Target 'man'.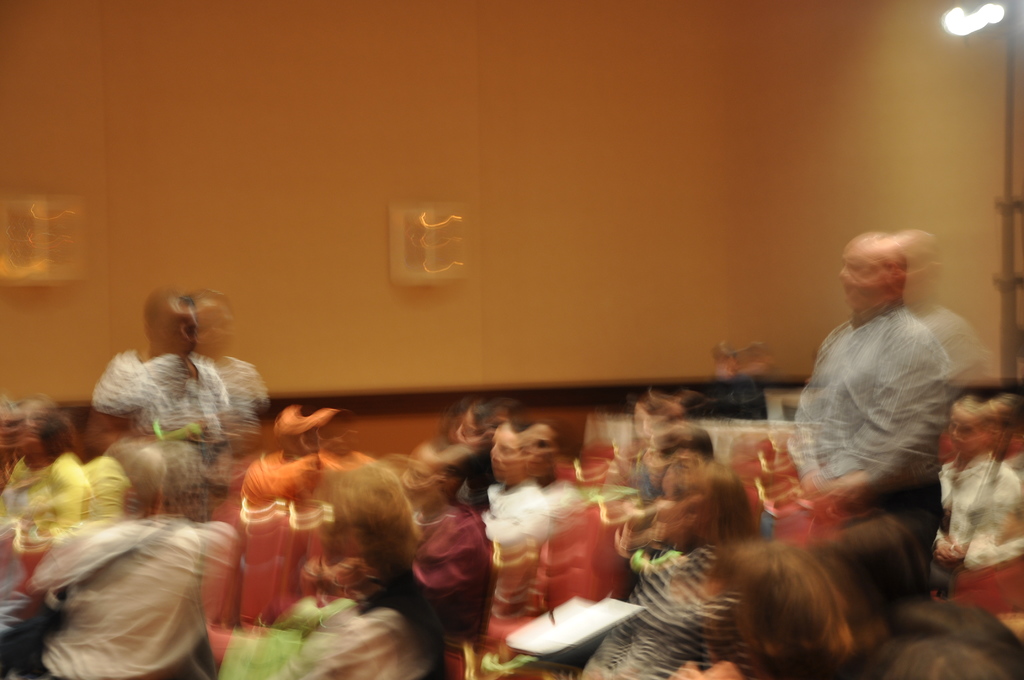
Target region: {"left": 773, "top": 228, "right": 982, "bottom": 585}.
